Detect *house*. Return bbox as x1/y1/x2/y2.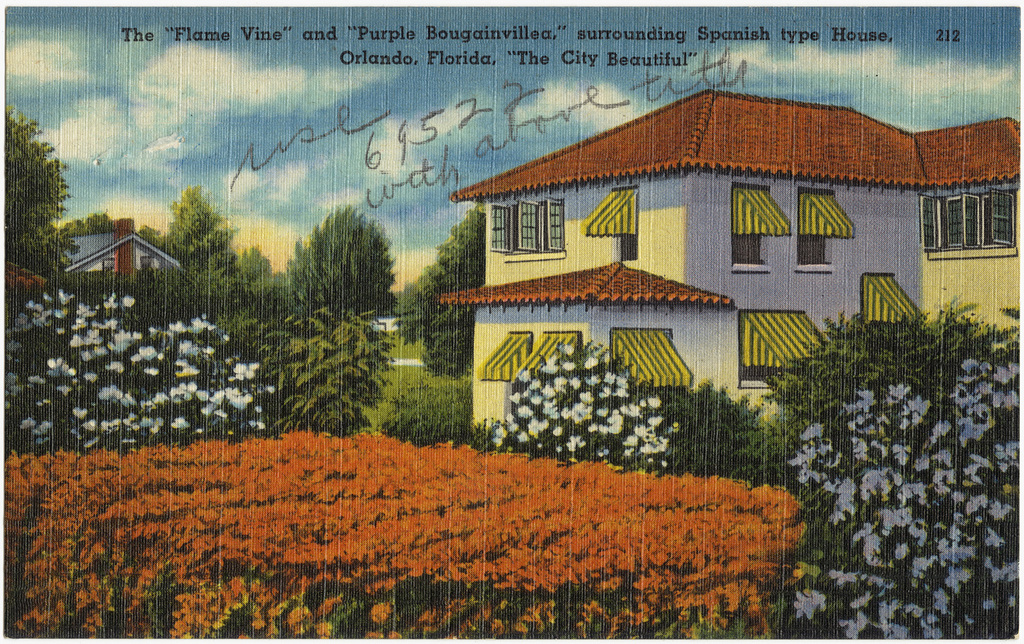
35/212/219/327.
